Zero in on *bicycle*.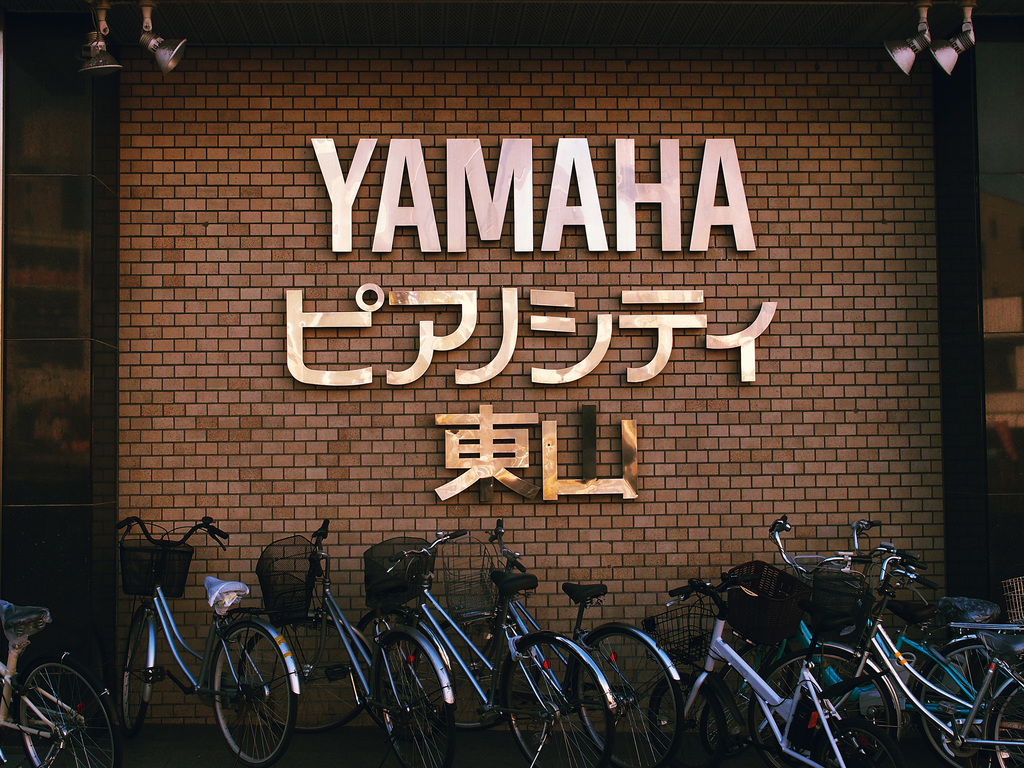
Zeroed in: <region>782, 502, 1023, 720</region>.
